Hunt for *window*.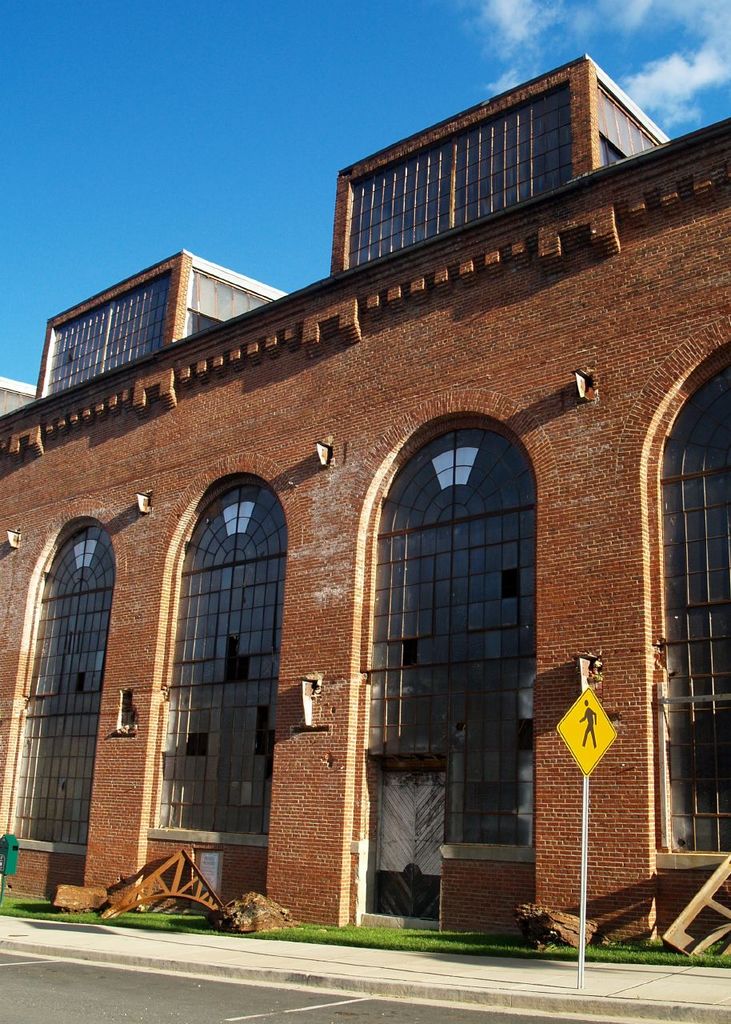
Hunted down at {"left": 174, "top": 446, "right": 280, "bottom": 835}.
